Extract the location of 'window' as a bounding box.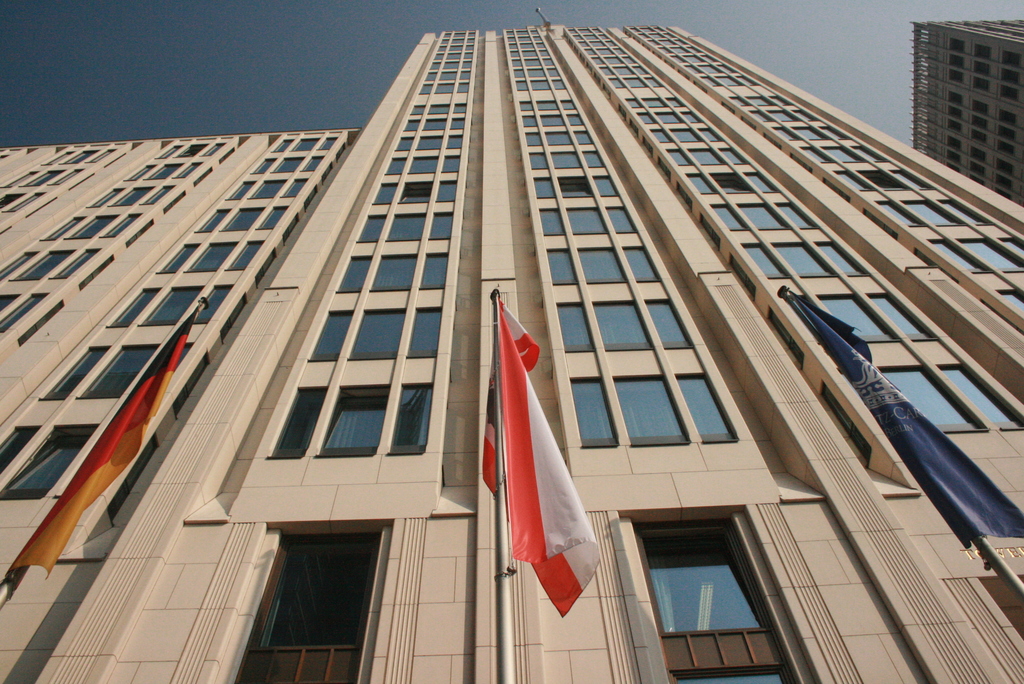
(253,153,283,175).
